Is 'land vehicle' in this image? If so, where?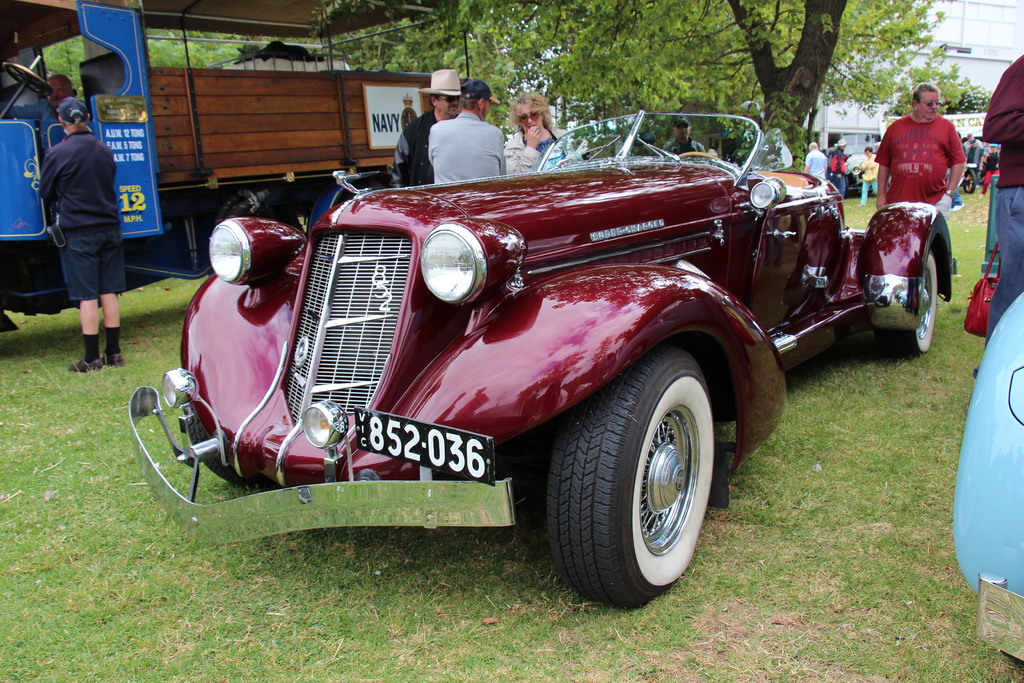
Yes, at locate(144, 82, 915, 613).
